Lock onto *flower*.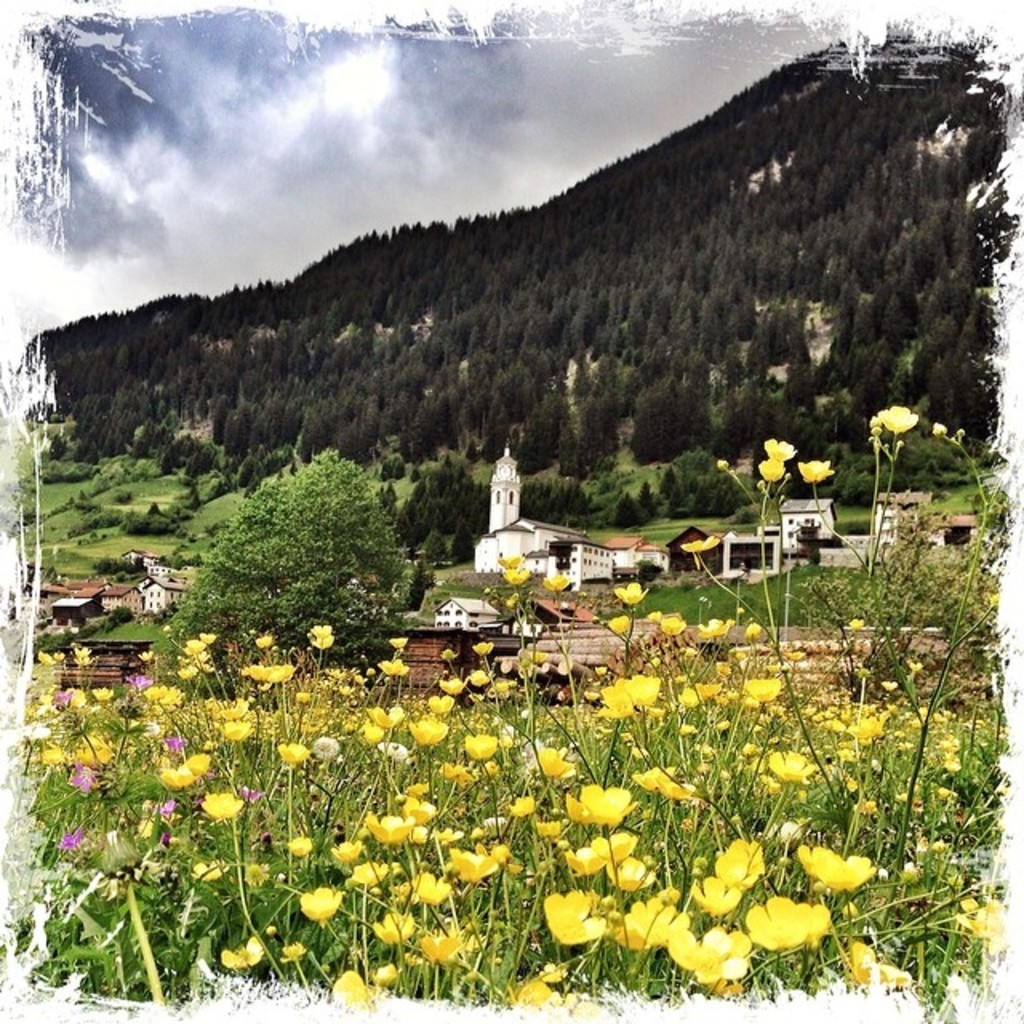
Locked: 766,445,790,454.
